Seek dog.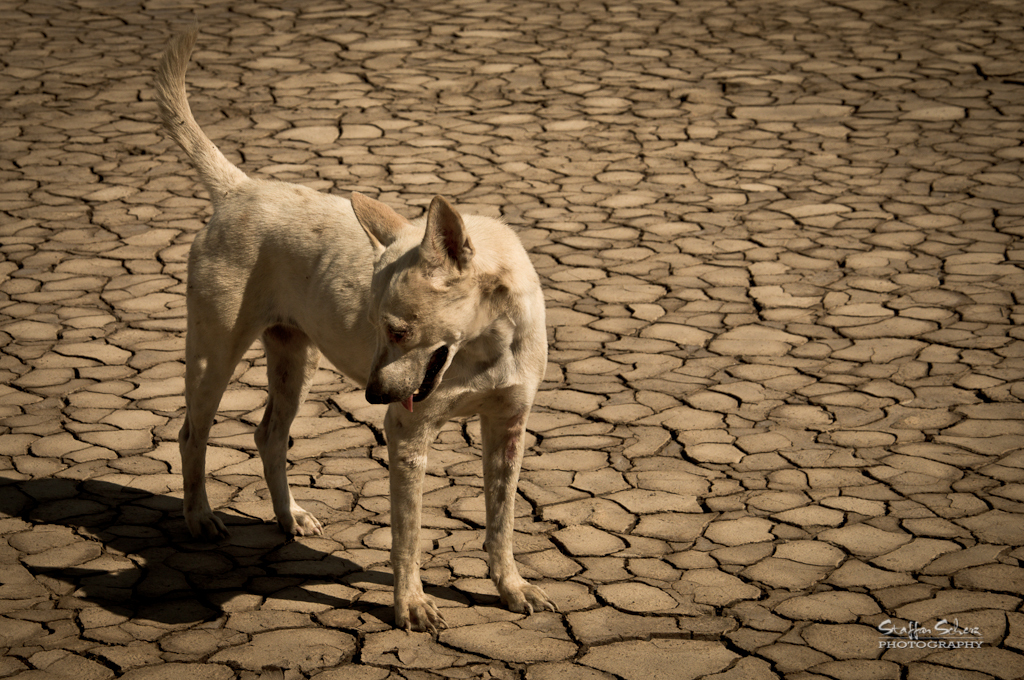
locate(147, 27, 550, 643).
